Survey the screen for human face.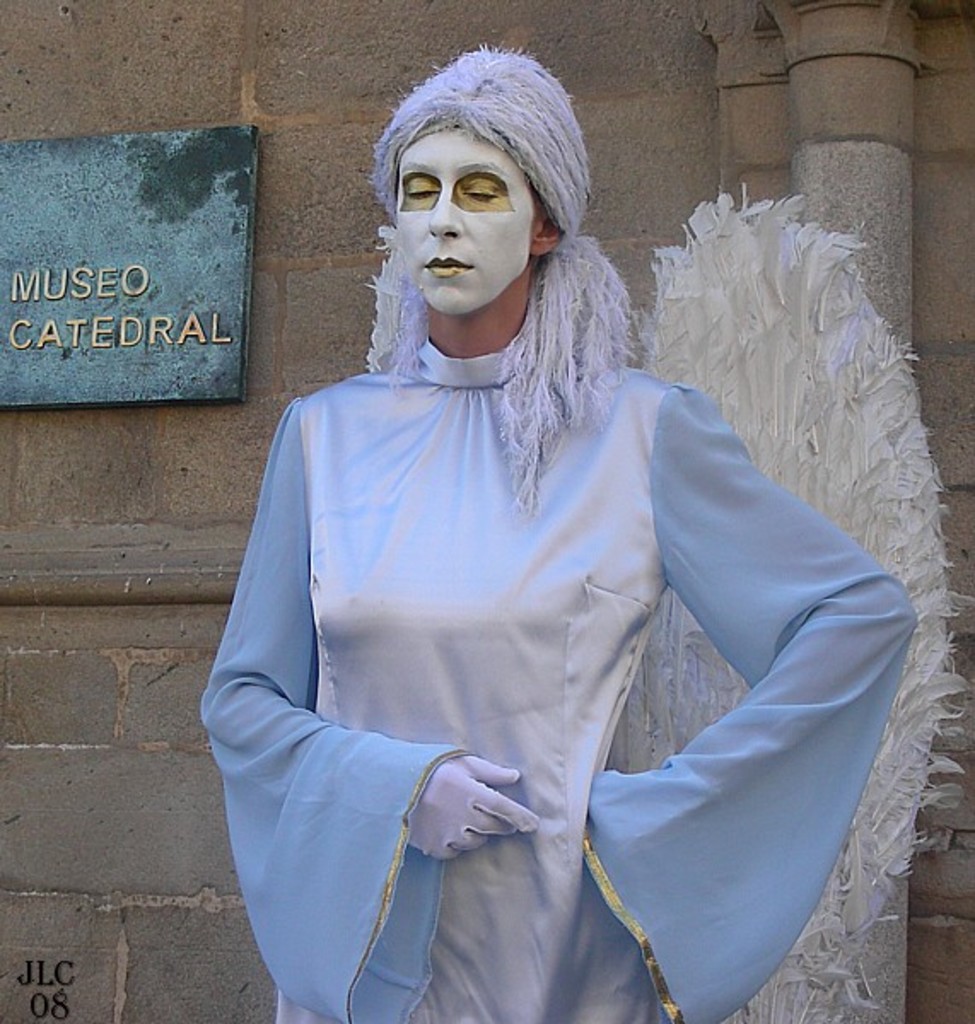
Survey found: locate(388, 119, 541, 317).
